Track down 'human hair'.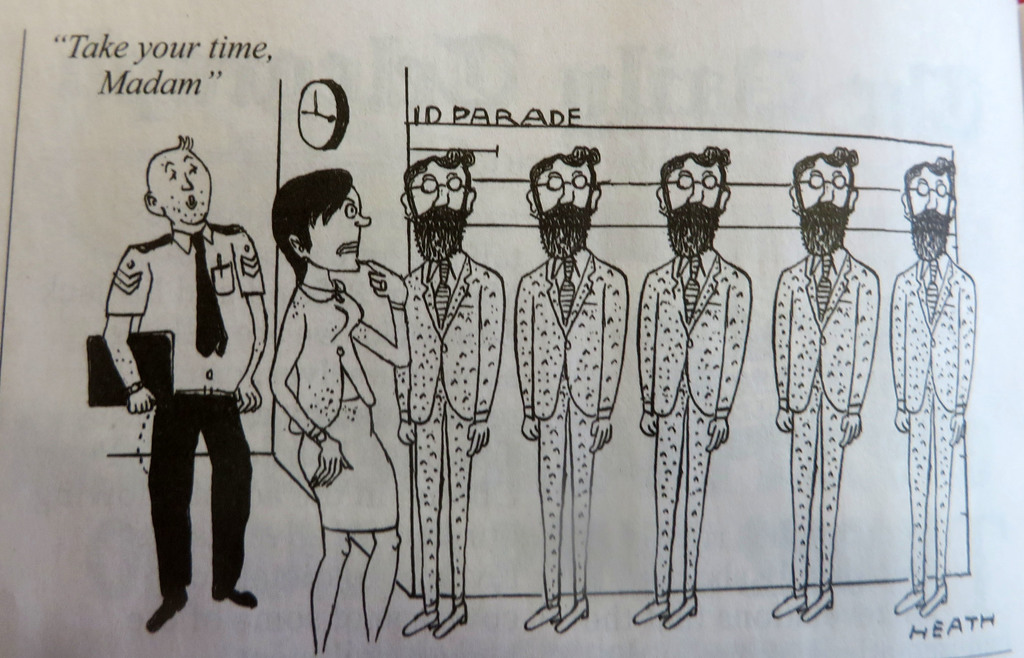
Tracked to bbox=[268, 170, 356, 270].
